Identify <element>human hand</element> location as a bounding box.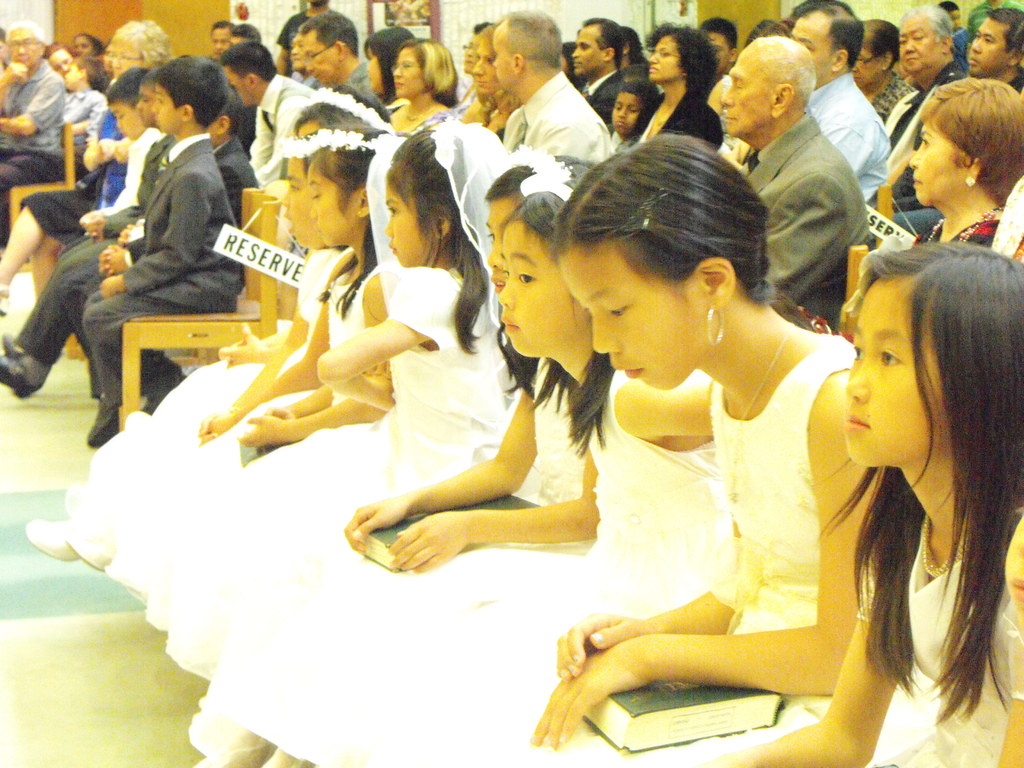
box=[265, 405, 294, 419].
